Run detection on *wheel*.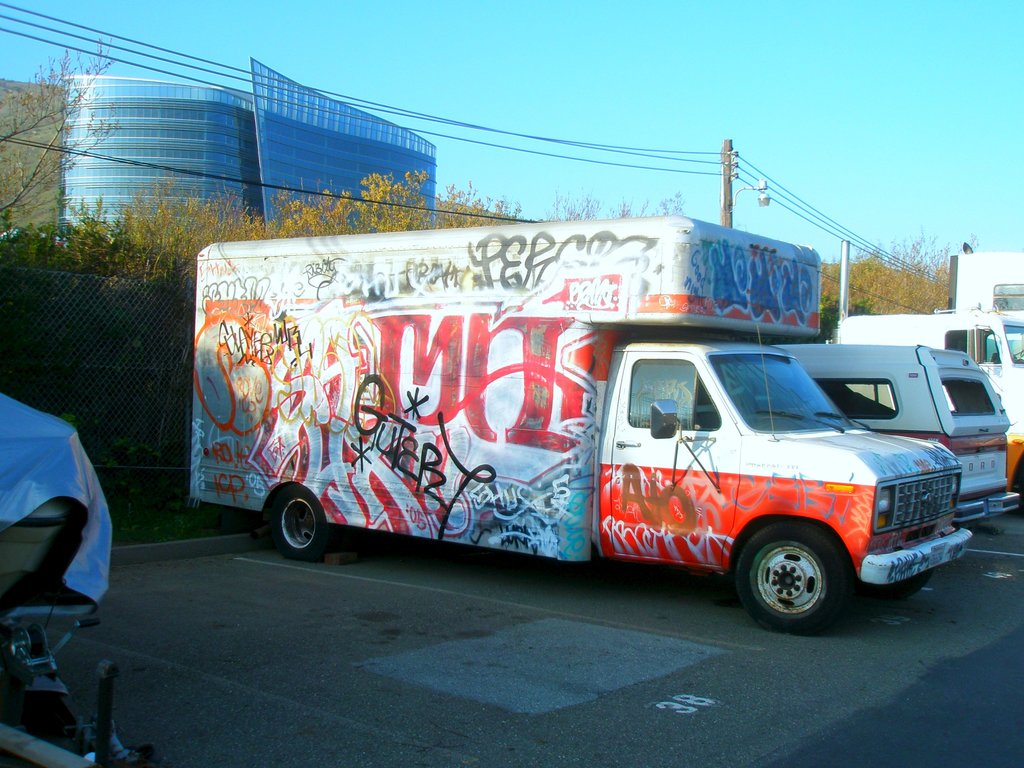
Result: [x1=739, y1=535, x2=852, y2=625].
